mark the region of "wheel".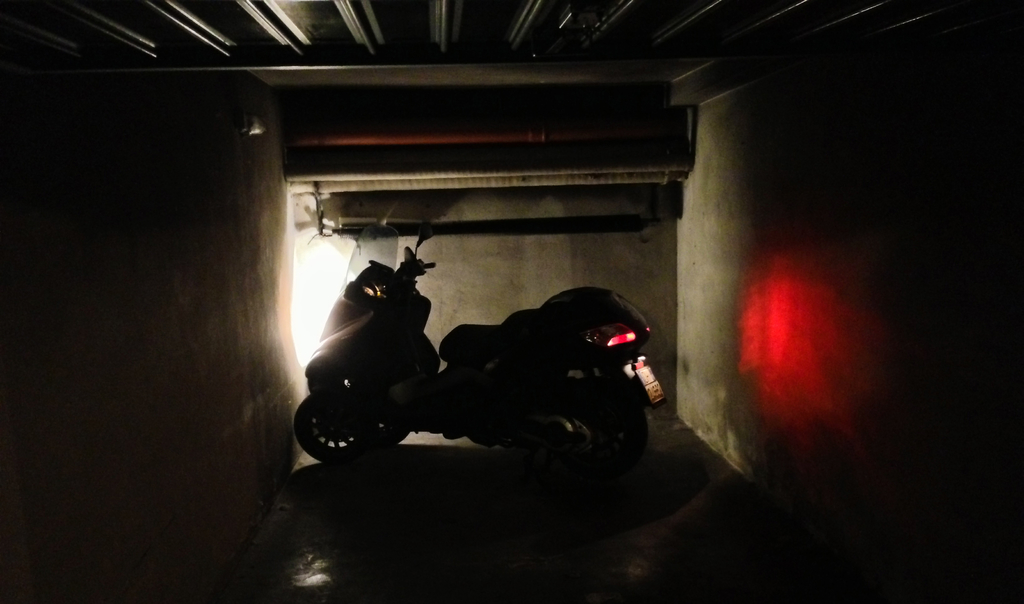
Region: pyautogui.locateOnScreen(296, 390, 384, 466).
